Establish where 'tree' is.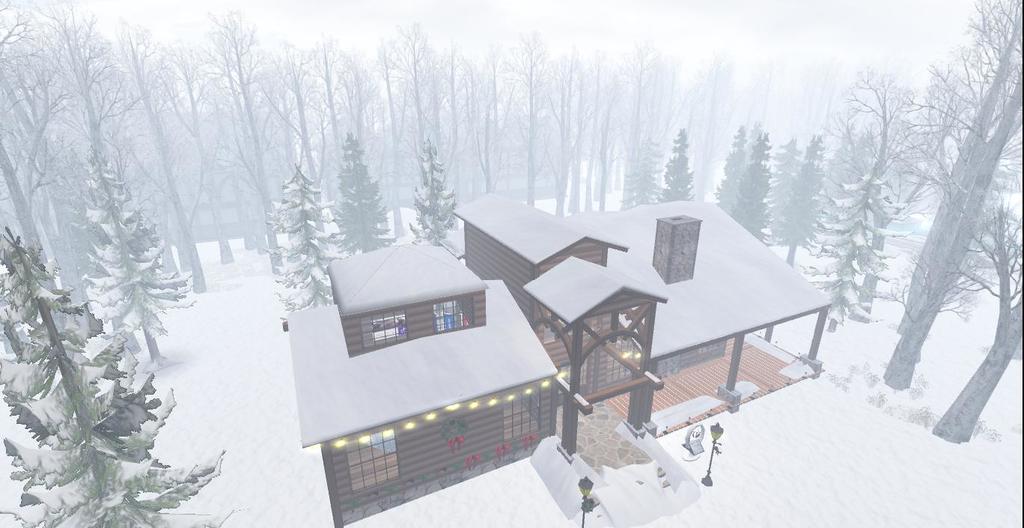
Established at box(135, 42, 201, 279).
